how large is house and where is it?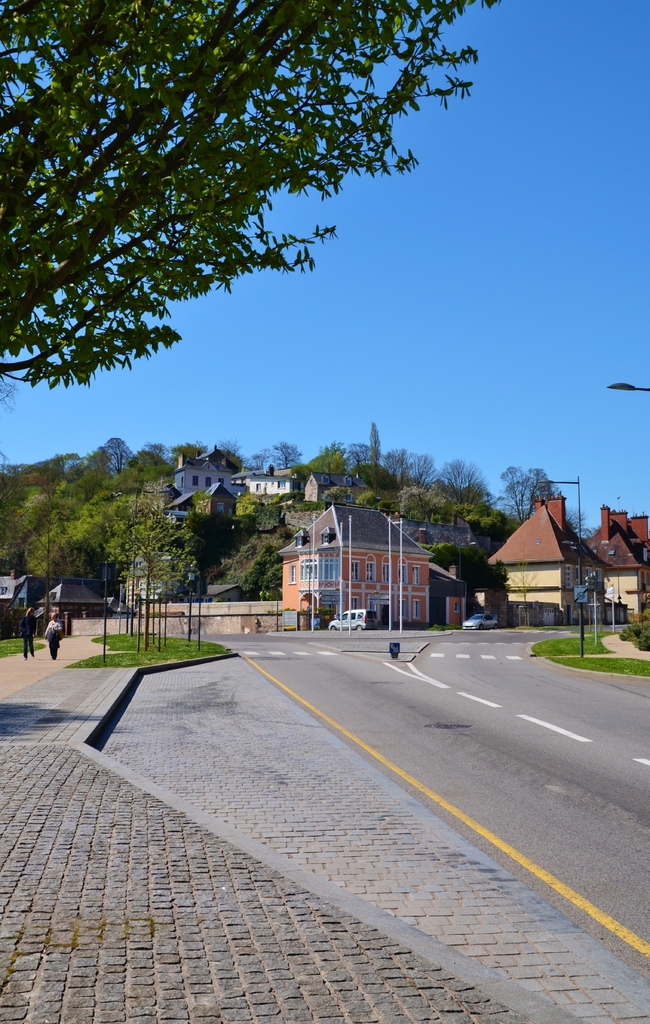
Bounding box: 274:504:466:627.
